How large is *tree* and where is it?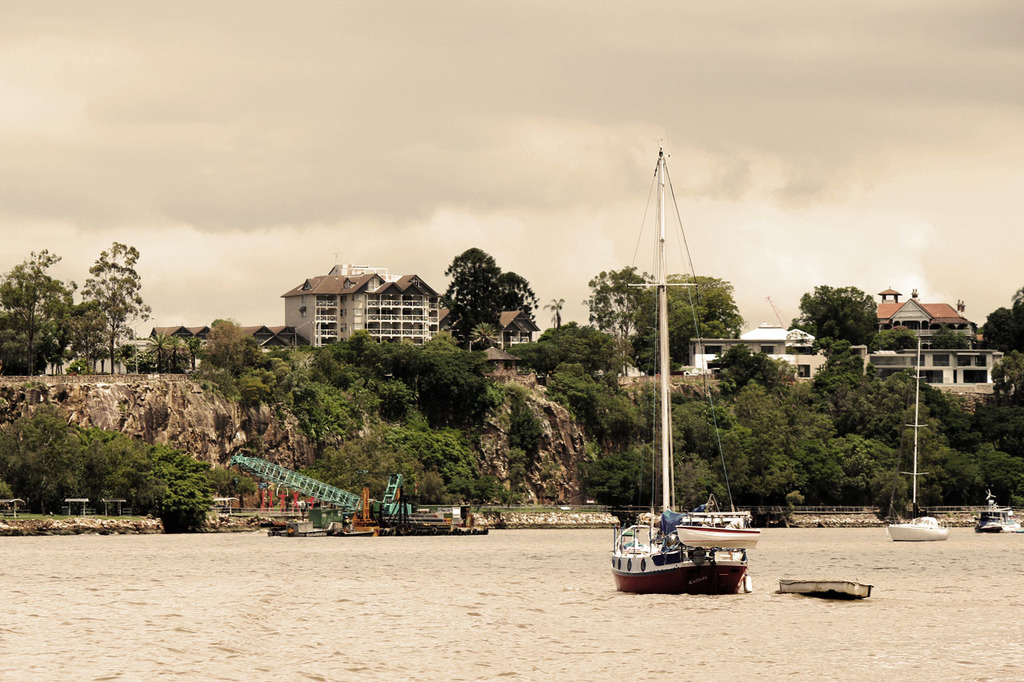
Bounding box: [x1=0, y1=245, x2=69, y2=379].
